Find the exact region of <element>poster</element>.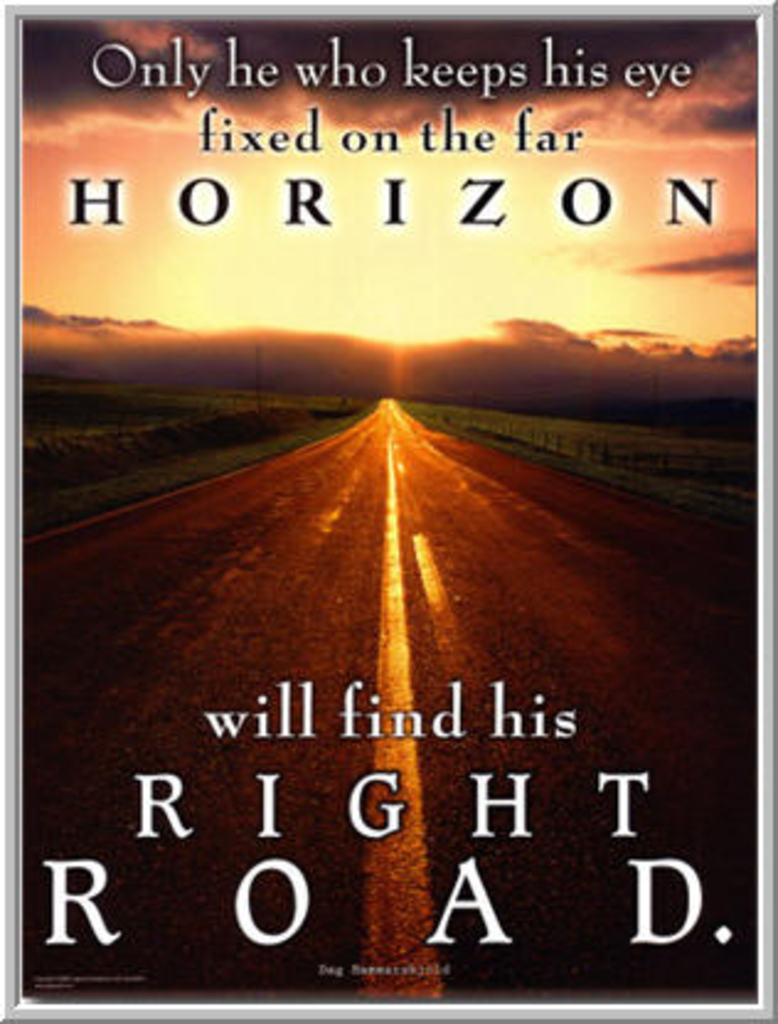
Exact region: {"x1": 20, "y1": 22, "x2": 756, "y2": 1009}.
